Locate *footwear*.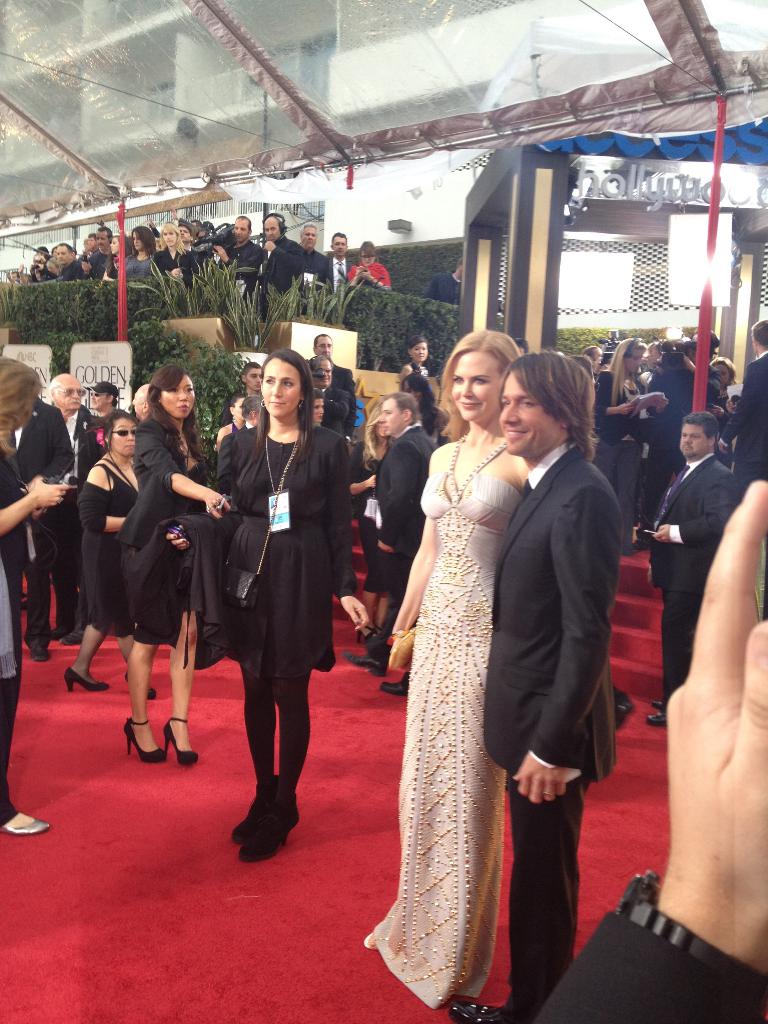
Bounding box: 64,666,109,694.
